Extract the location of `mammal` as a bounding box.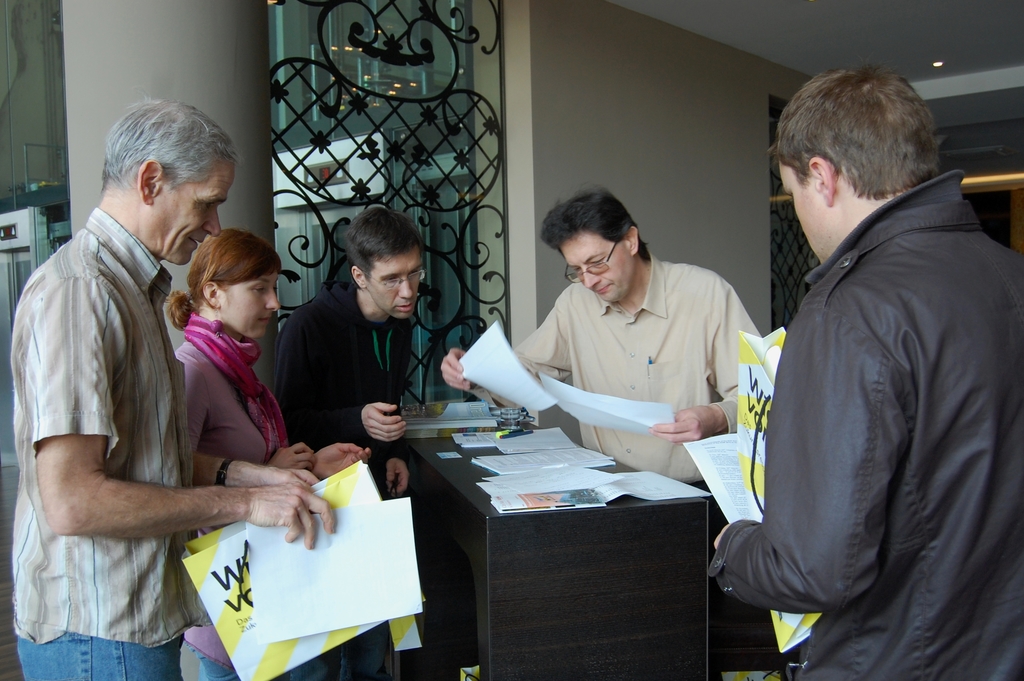
BBox(726, 38, 1004, 680).
